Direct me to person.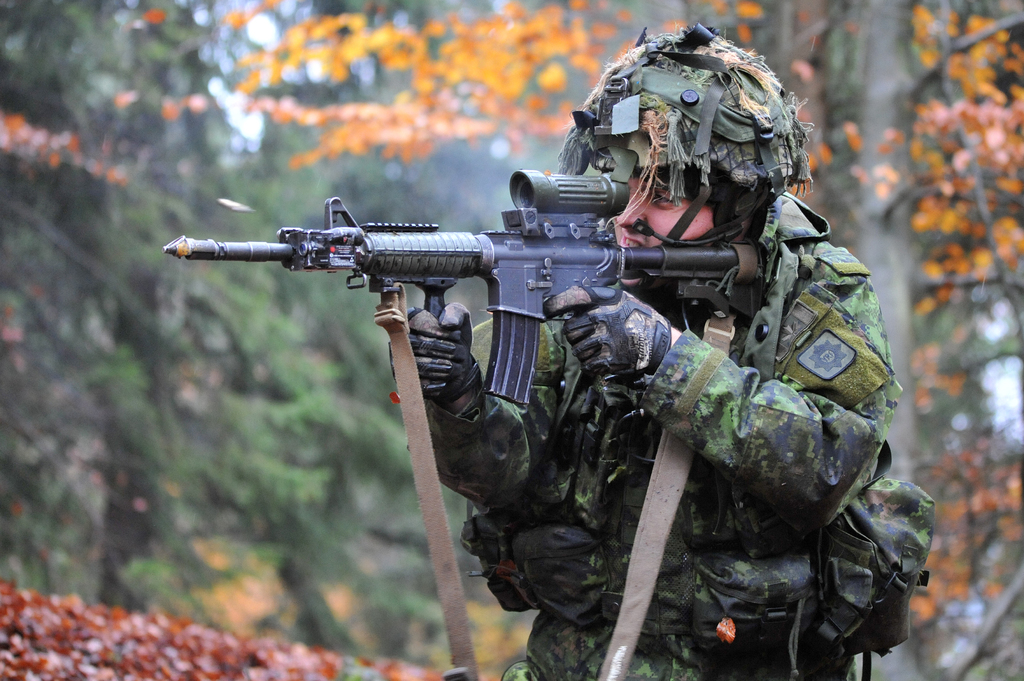
Direction: l=240, t=78, r=852, b=665.
